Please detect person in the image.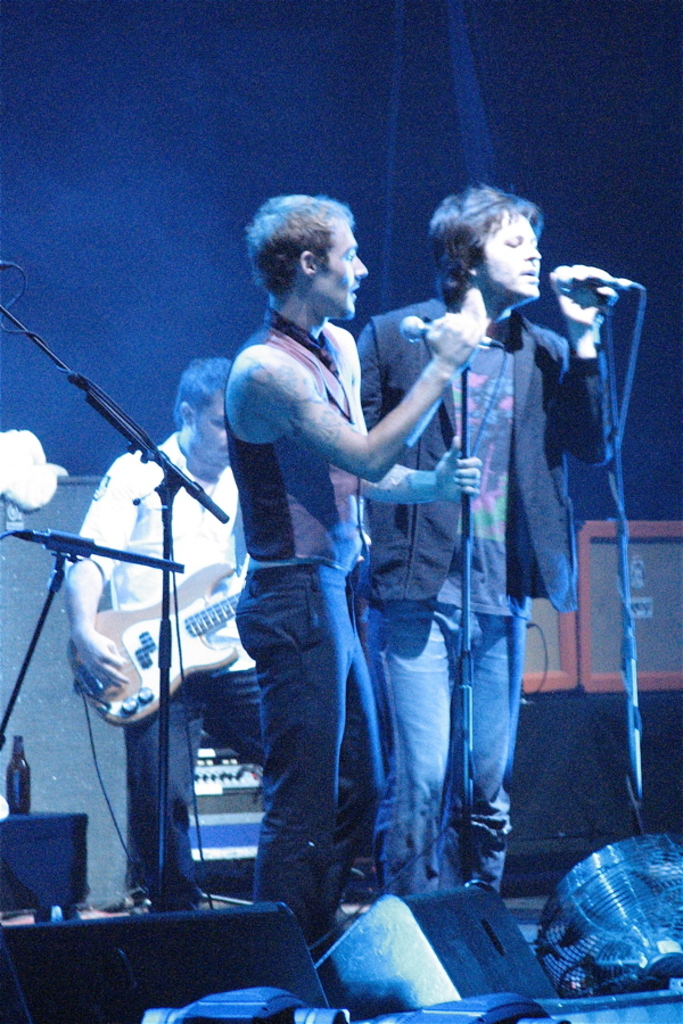
212, 189, 499, 955.
